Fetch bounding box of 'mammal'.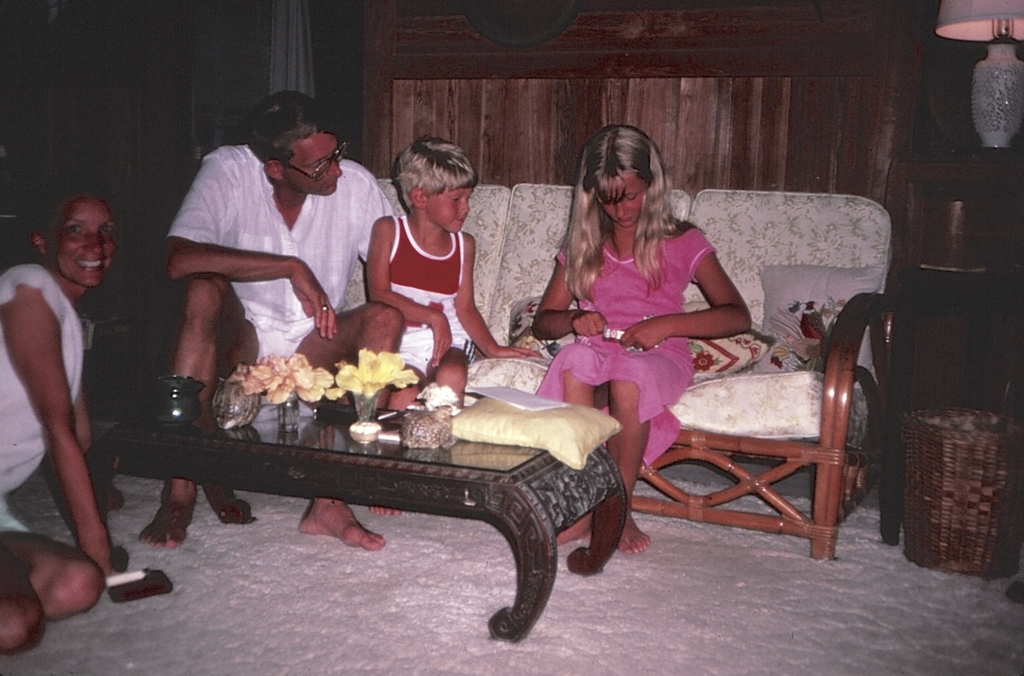
Bbox: l=132, t=94, r=391, b=550.
